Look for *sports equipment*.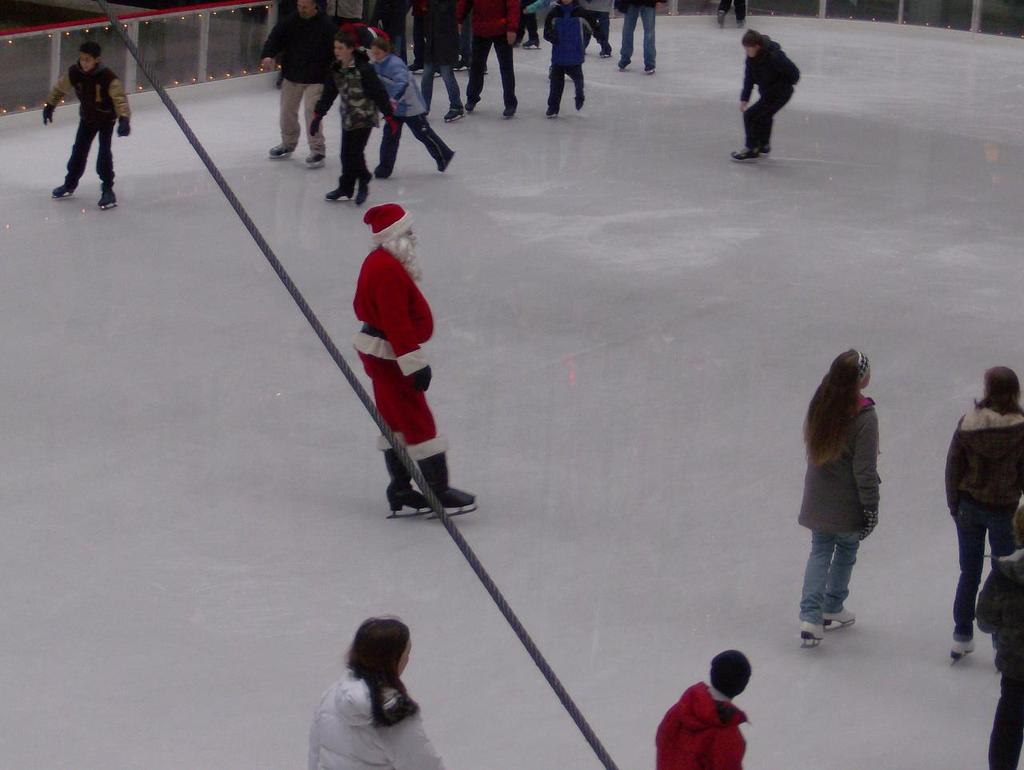
Found: BBox(94, 187, 120, 210).
